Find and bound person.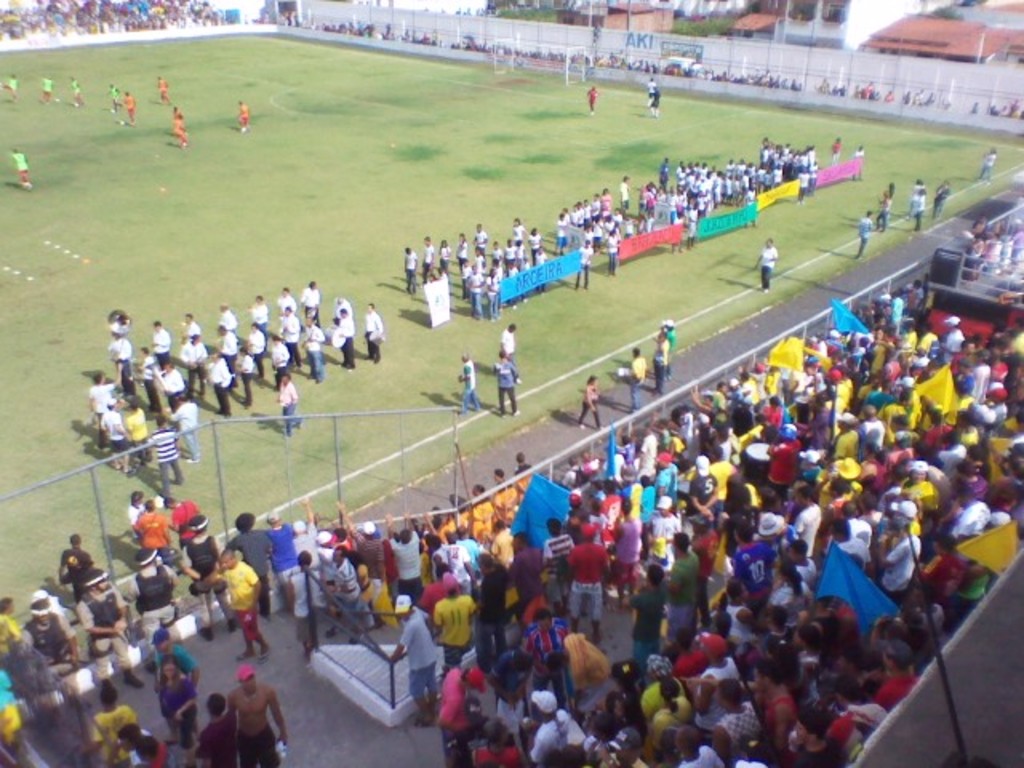
Bound: select_region(582, 77, 600, 118).
